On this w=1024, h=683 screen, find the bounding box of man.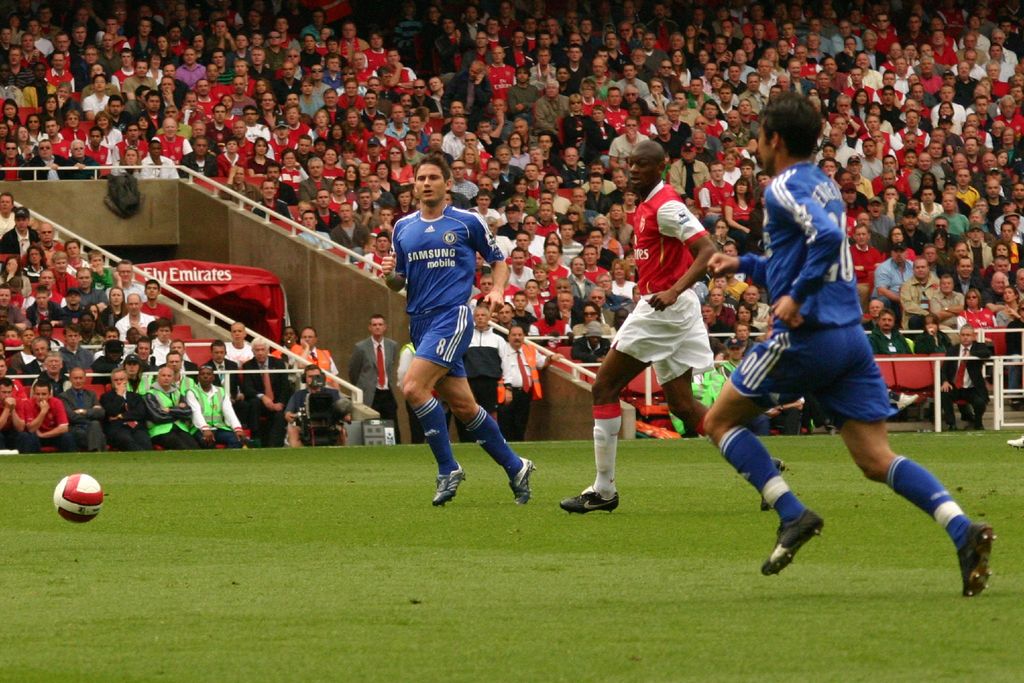
Bounding box: region(299, 30, 323, 68).
